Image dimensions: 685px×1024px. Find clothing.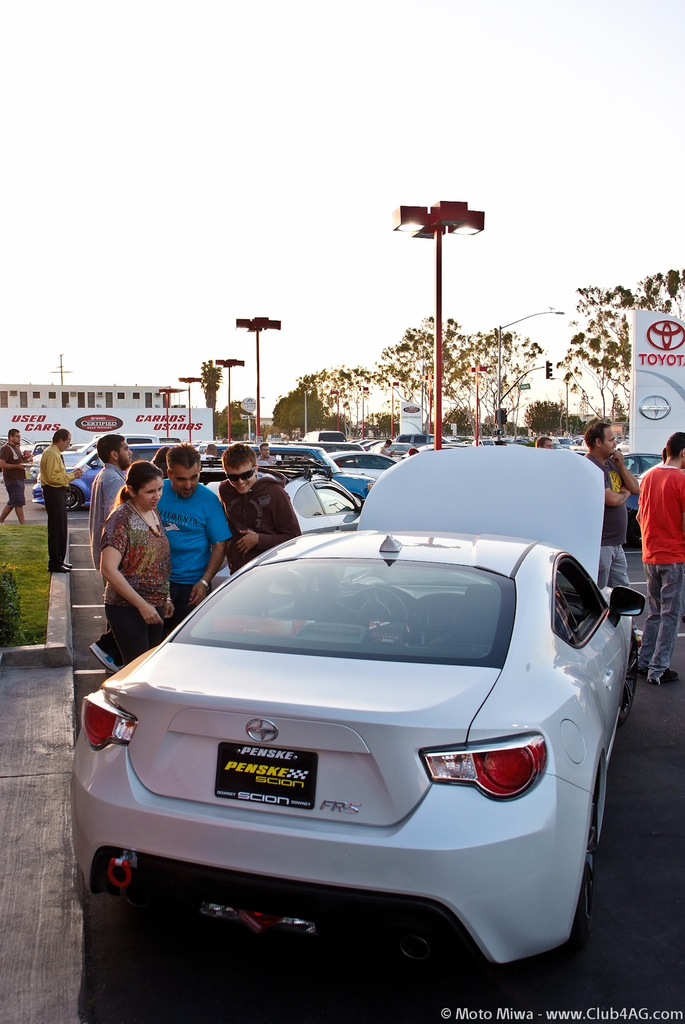
[87,458,131,572].
